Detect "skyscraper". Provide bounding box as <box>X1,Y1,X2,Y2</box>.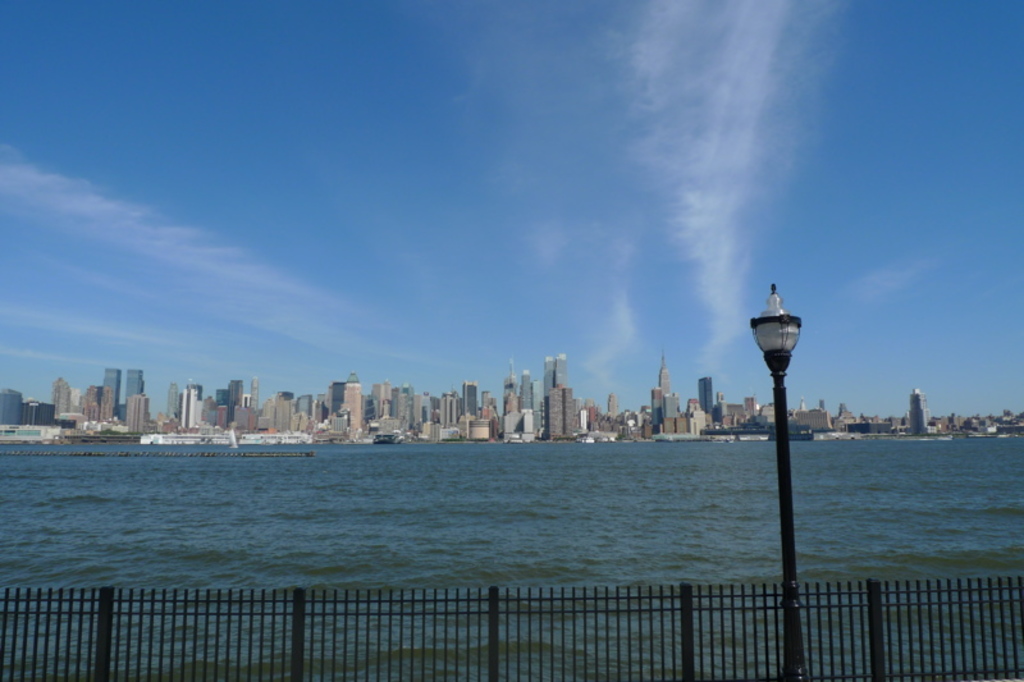
<box>431,393,449,432</box>.
